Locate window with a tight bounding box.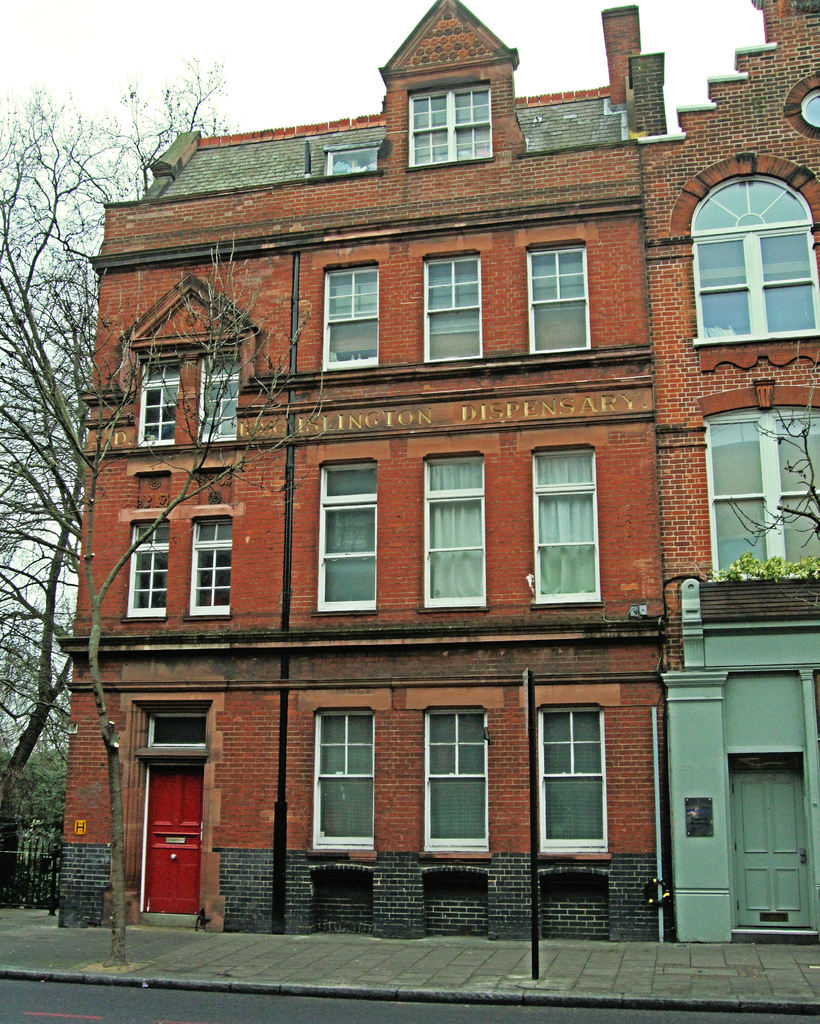
(703,147,803,351).
